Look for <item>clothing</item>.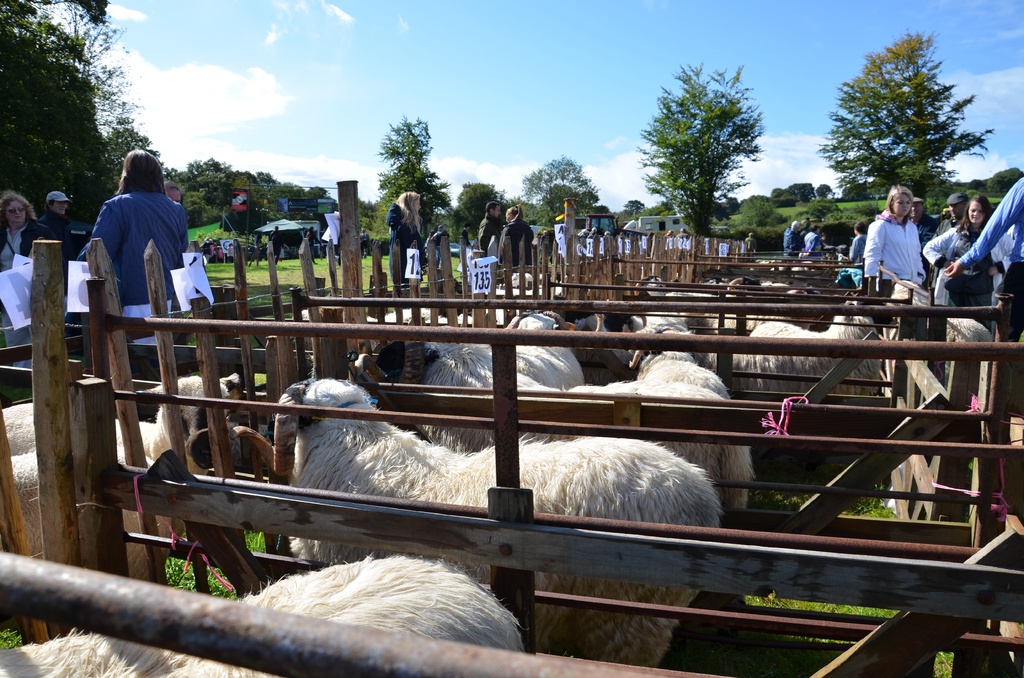
Found: [960, 175, 1022, 344].
